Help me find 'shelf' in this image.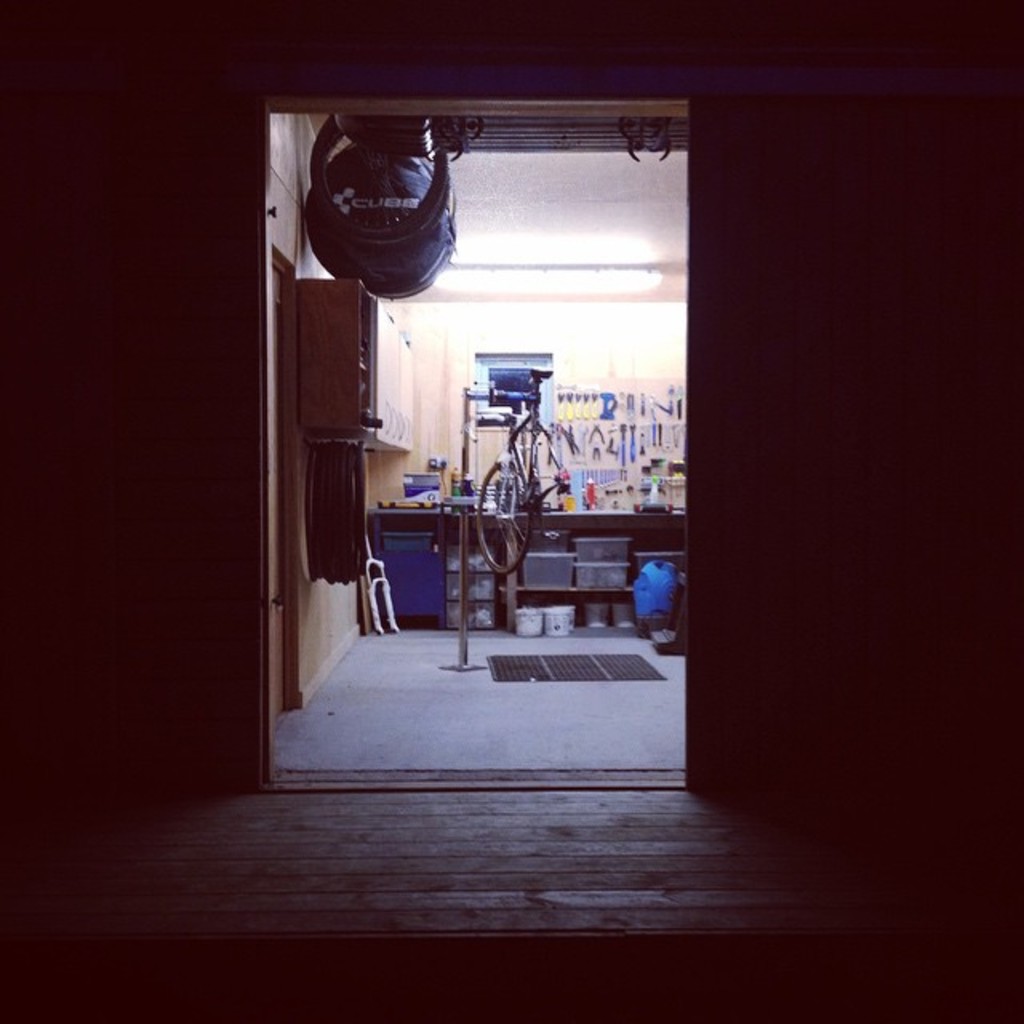
Found it: BBox(349, 282, 413, 438).
